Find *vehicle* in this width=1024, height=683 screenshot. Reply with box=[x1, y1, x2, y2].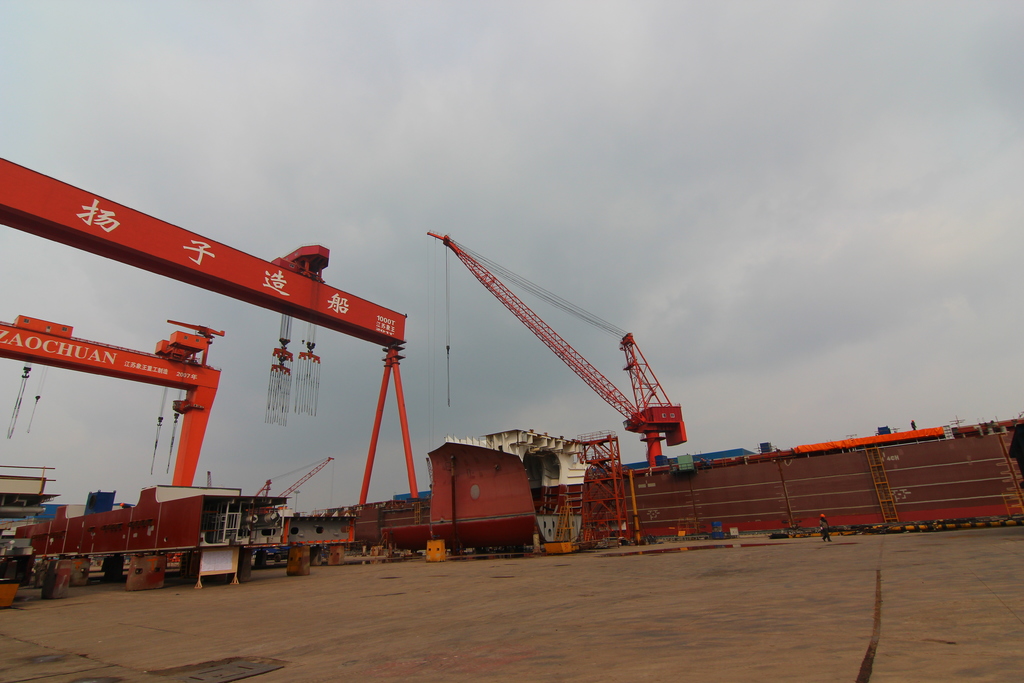
box=[423, 229, 697, 468].
